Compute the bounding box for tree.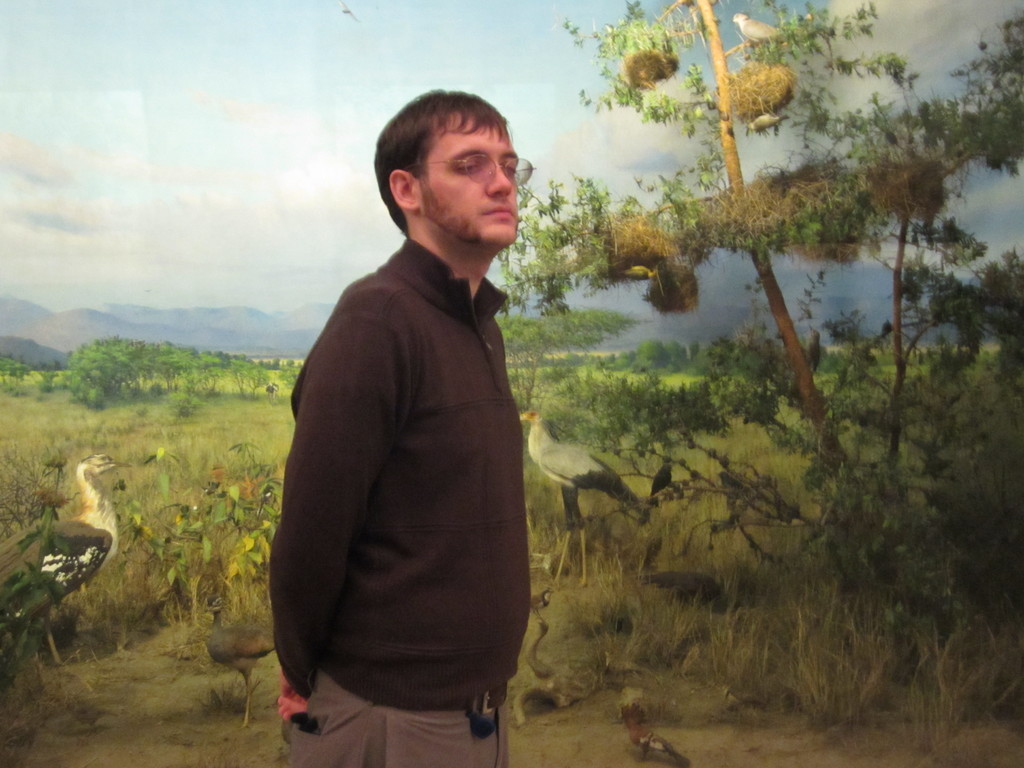
<region>512, 22, 949, 447</region>.
